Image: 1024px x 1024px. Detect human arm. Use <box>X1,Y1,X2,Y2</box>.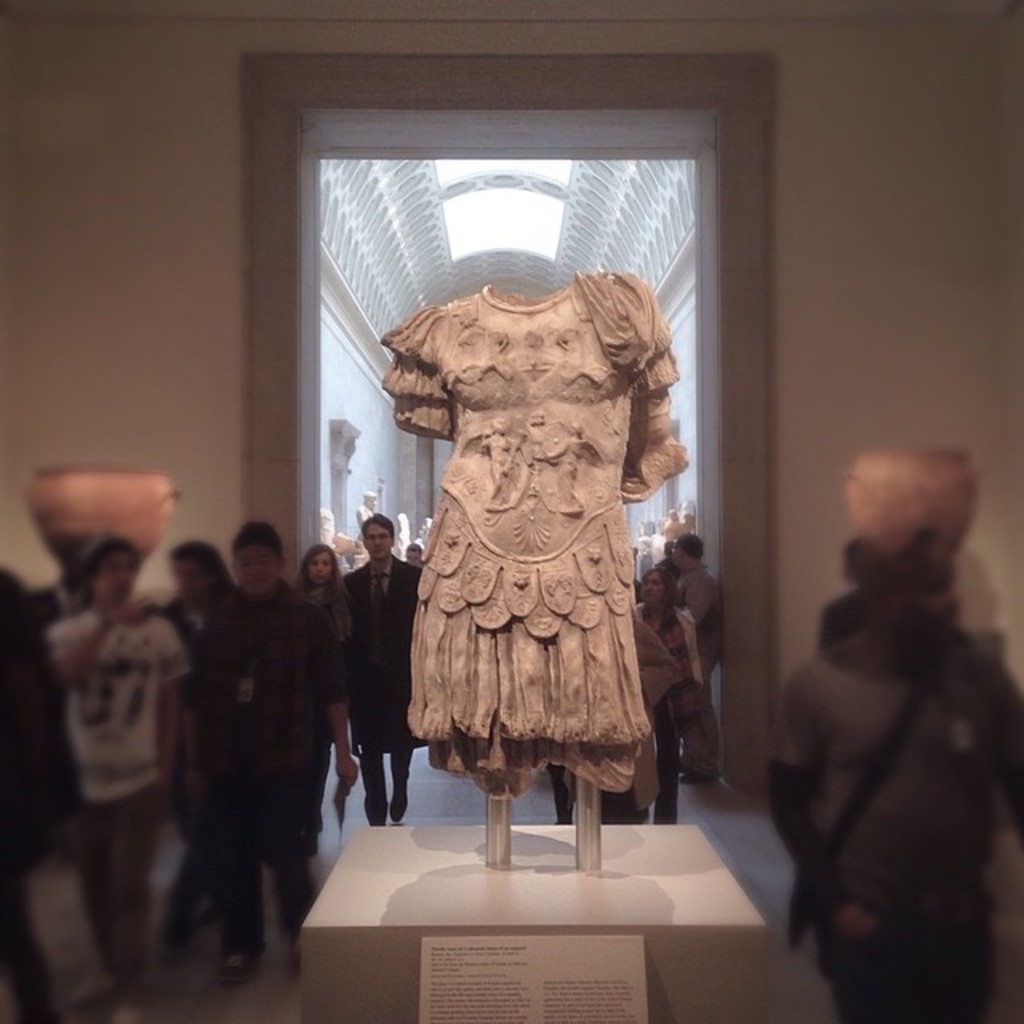
<box>683,613,702,685</box>.
